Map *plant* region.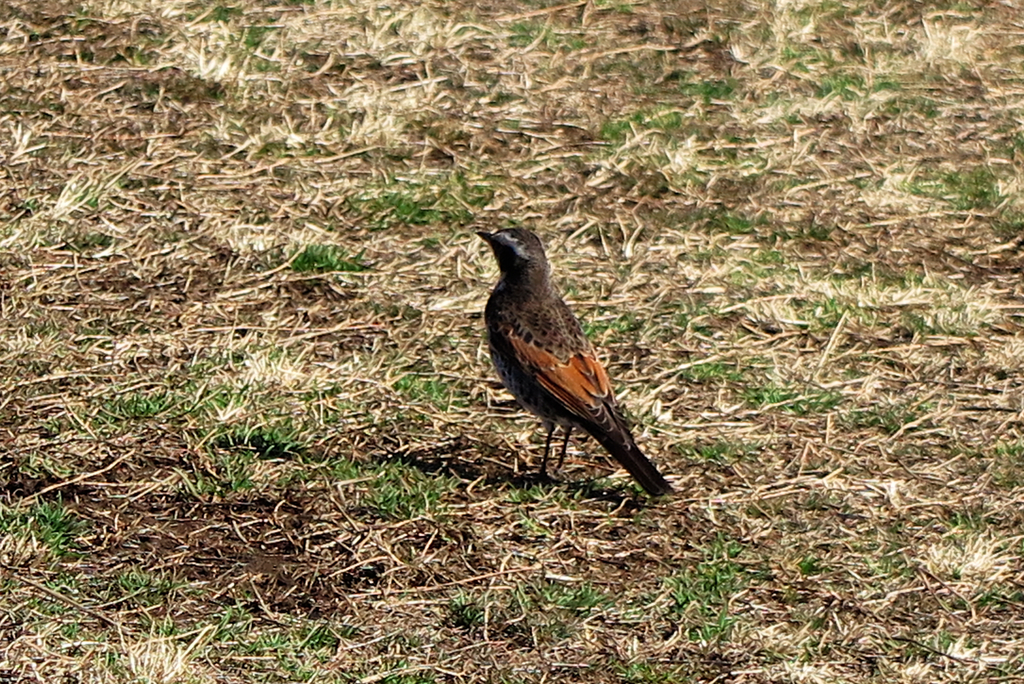
Mapped to detection(499, 472, 635, 536).
